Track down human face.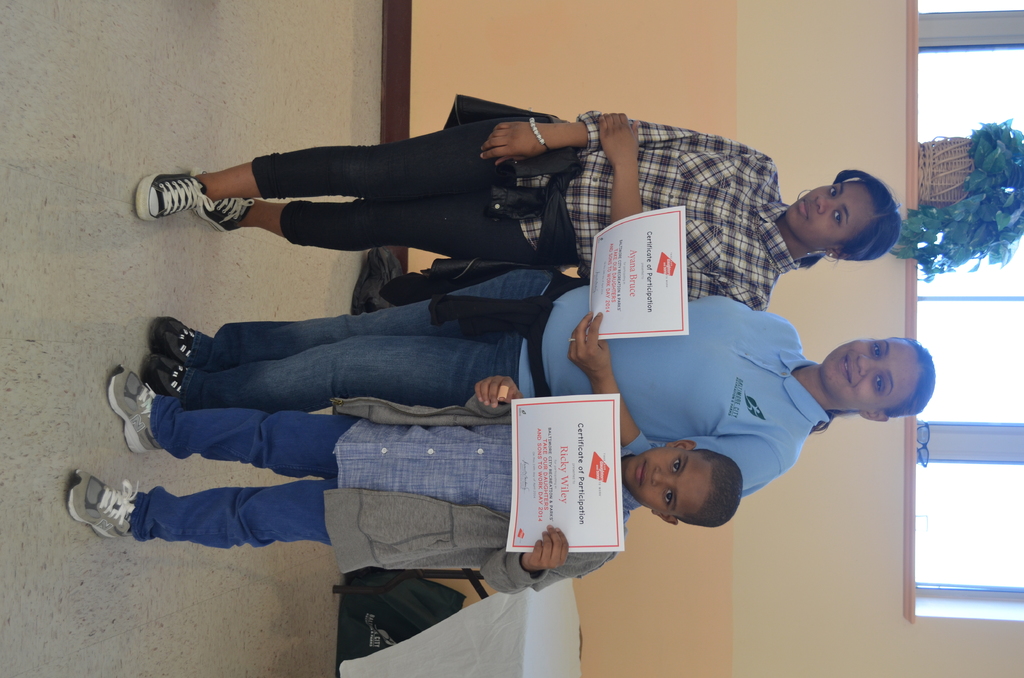
Tracked to (631,446,708,519).
